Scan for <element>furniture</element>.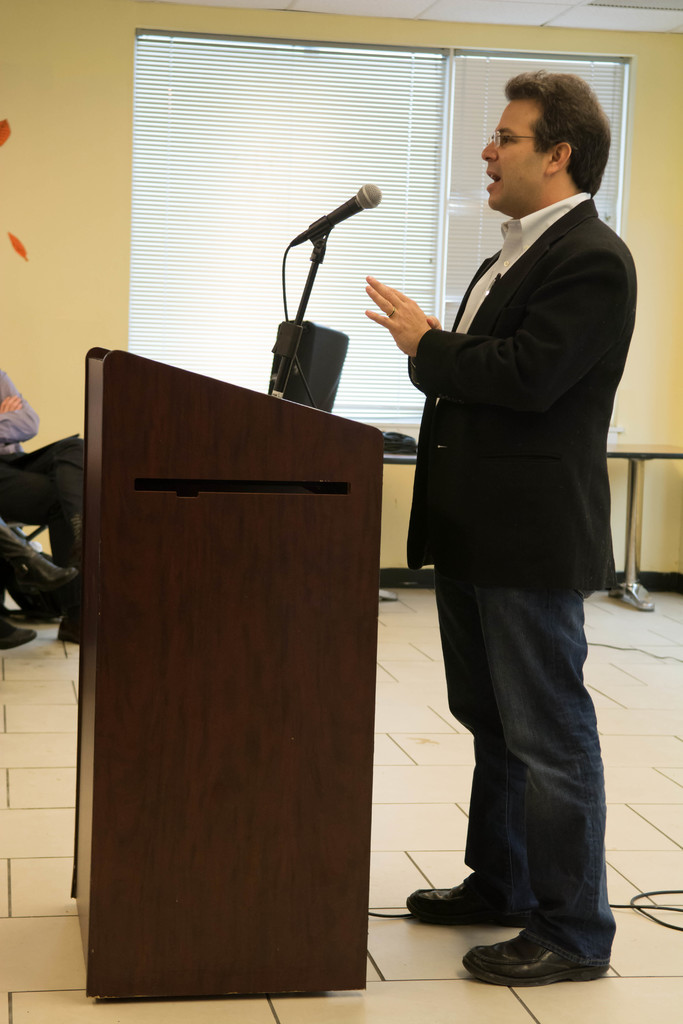
Scan result: Rect(78, 350, 386, 1000).
